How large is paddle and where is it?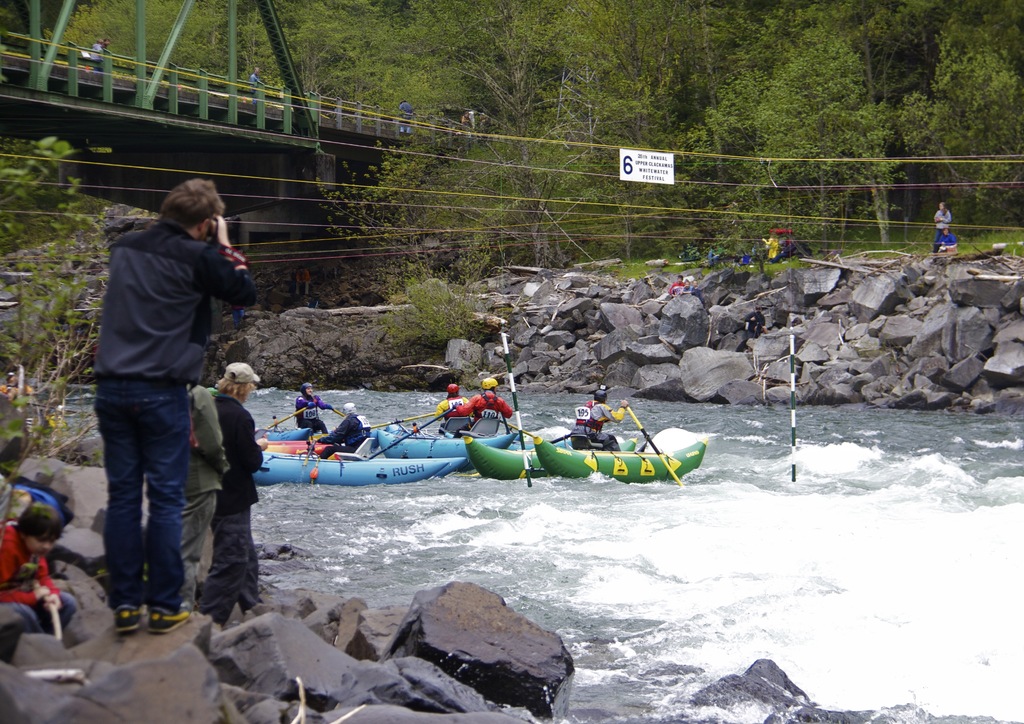
Bounding box: 627/394/684/484.
